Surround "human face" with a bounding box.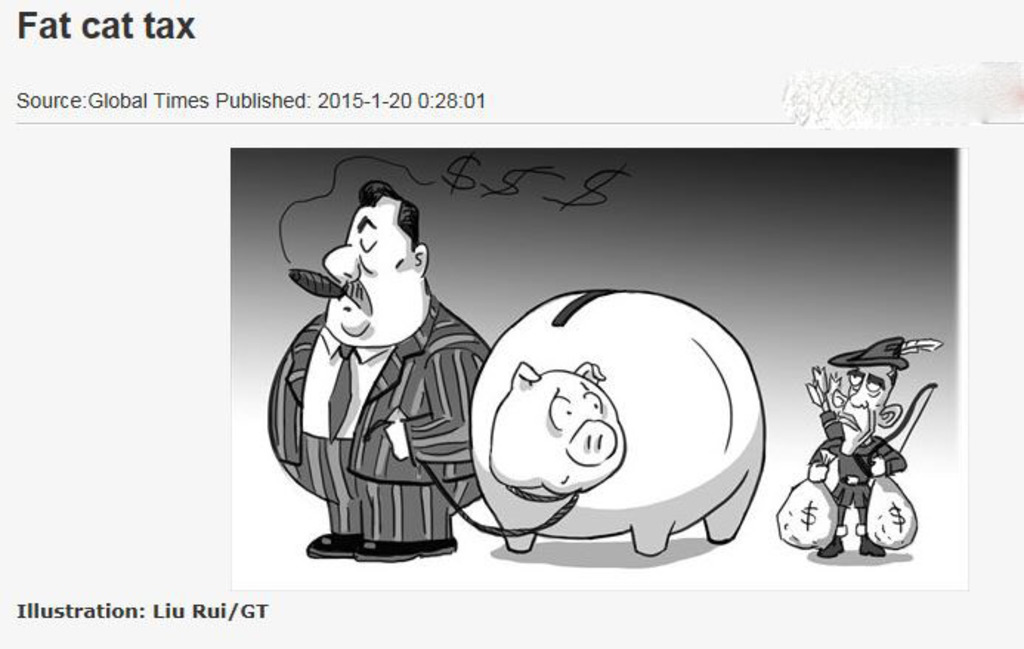
crop(839, 370, 894, 452).
